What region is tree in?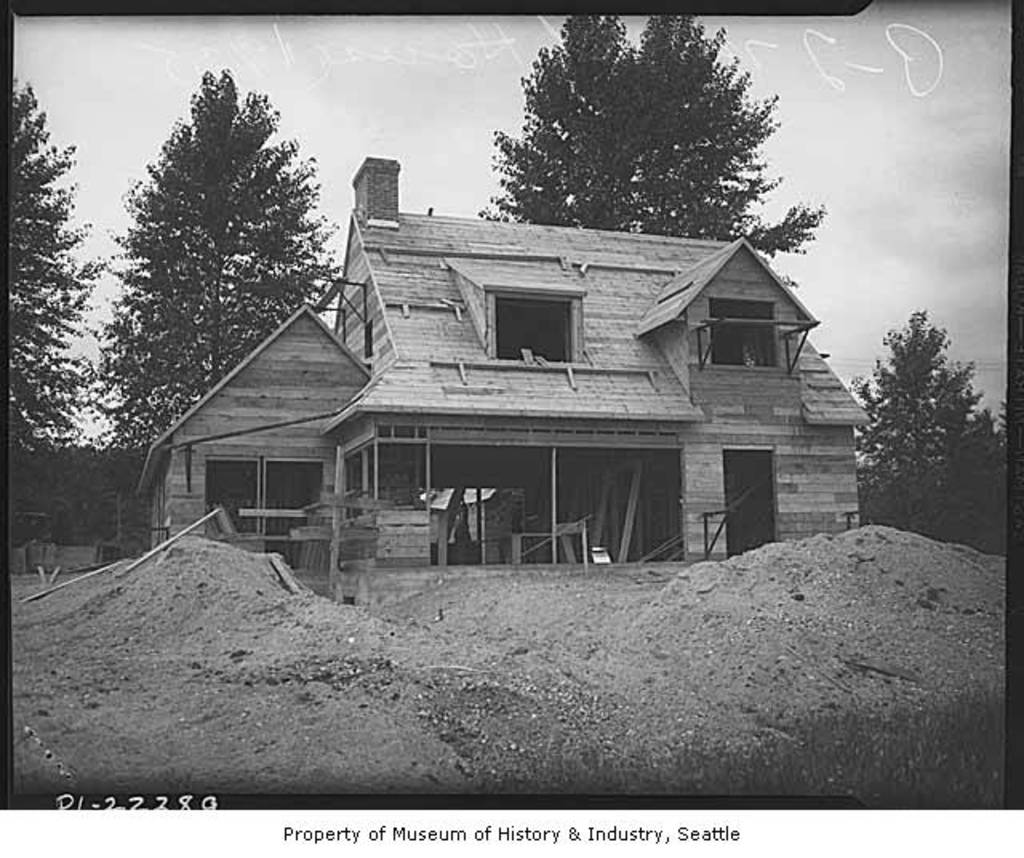
(94,61,342,439).
